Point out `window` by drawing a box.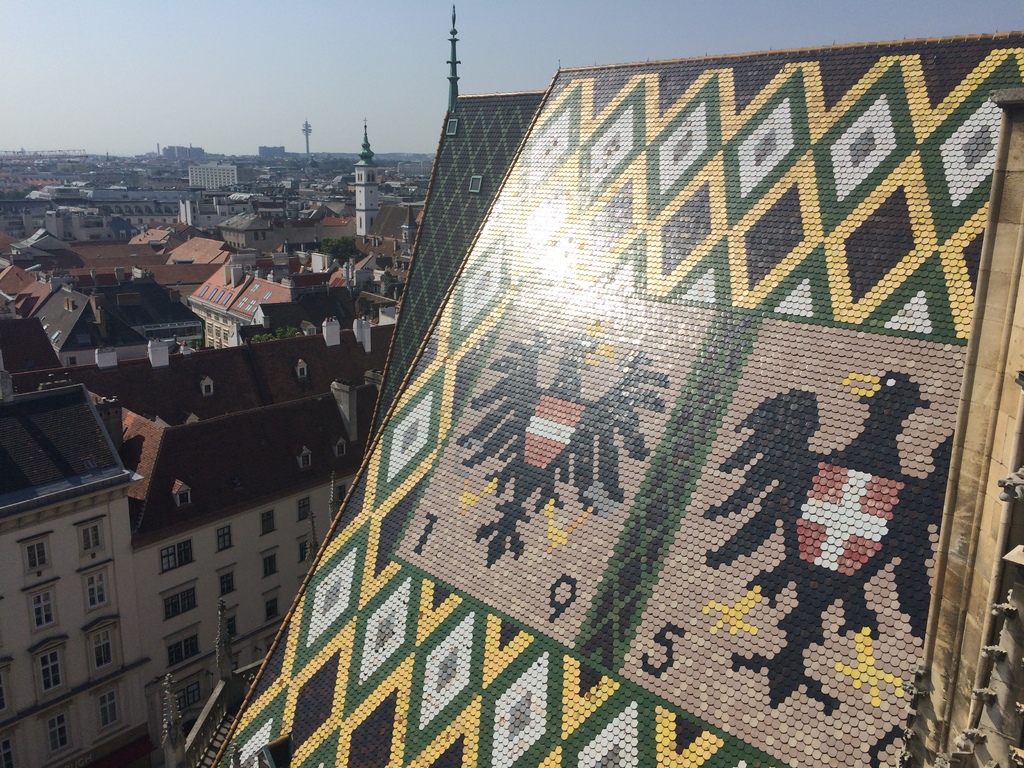
[left=294, top=502, right=312, bottom=522].
